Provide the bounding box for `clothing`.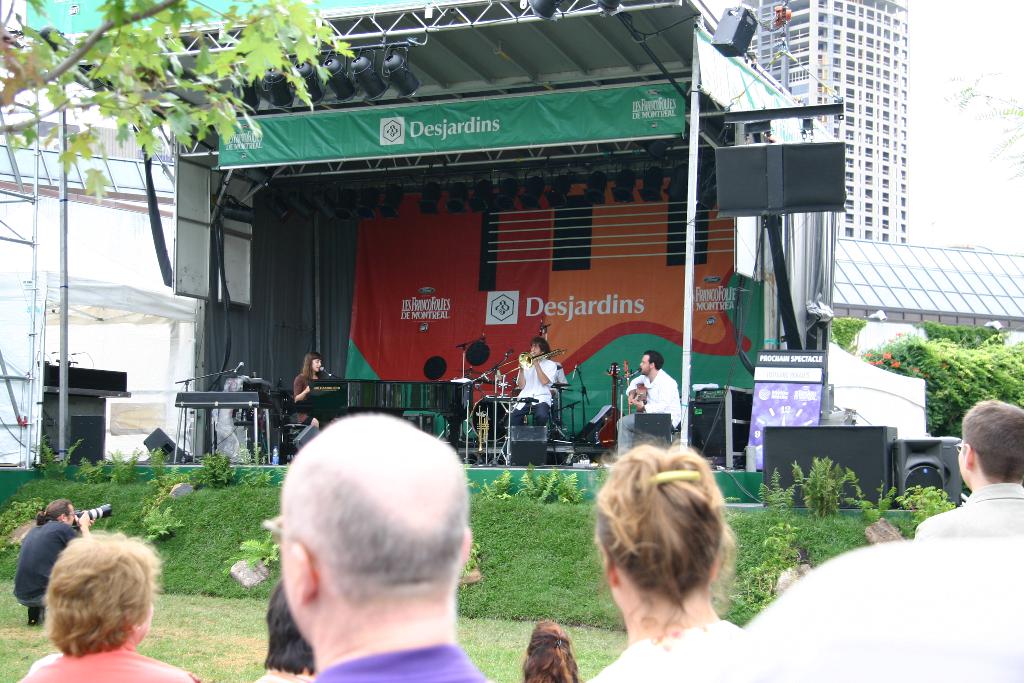
509,357,563,426.
